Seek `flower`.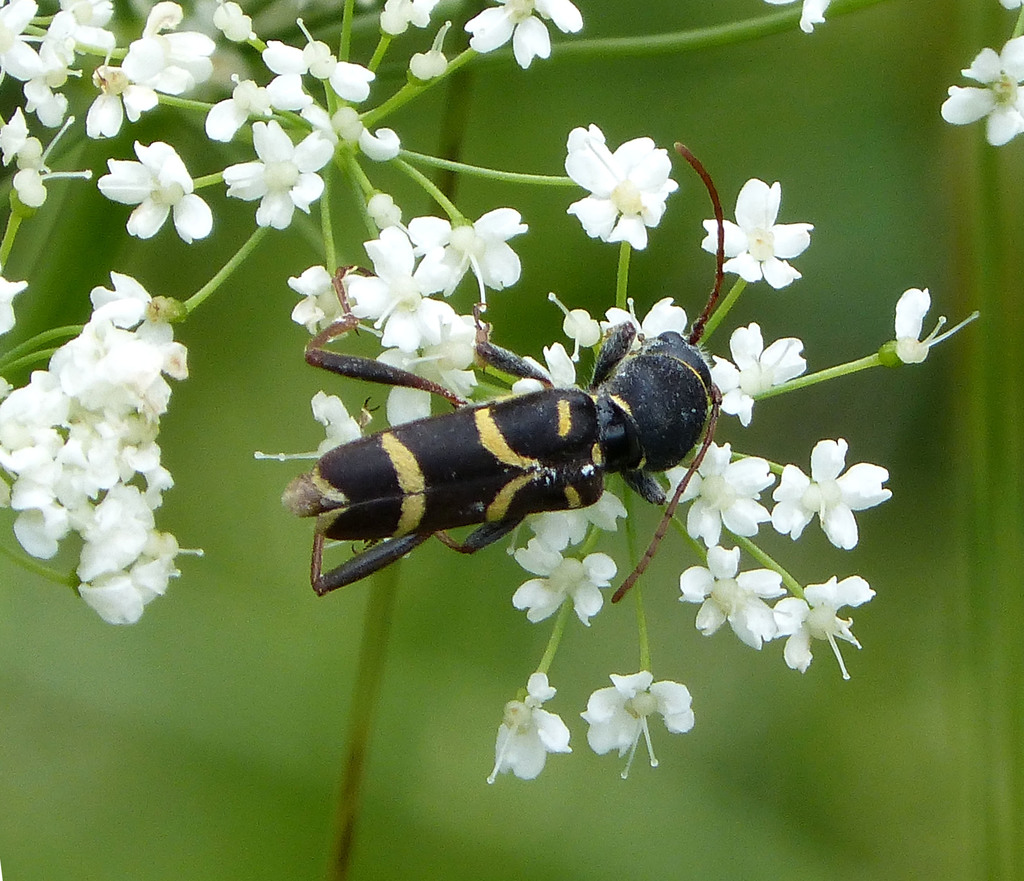
{"left": 932, "top": 30, "right": 1023, "bottom": 159}.
